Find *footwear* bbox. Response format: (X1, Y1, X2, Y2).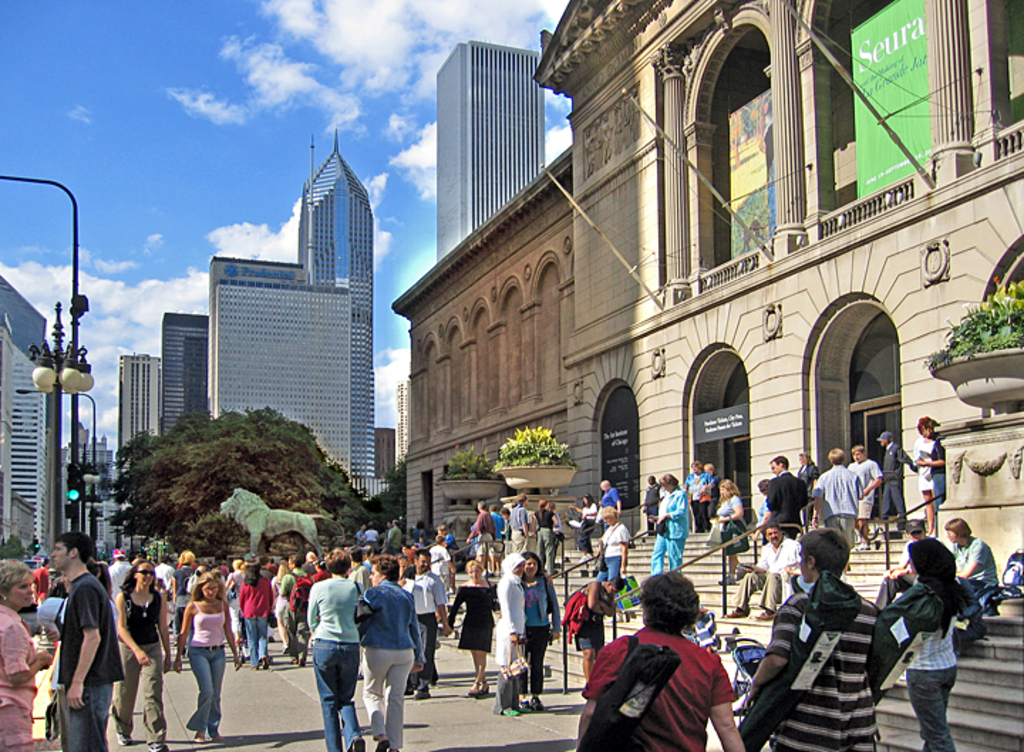
(523, 694, 533, 707).
